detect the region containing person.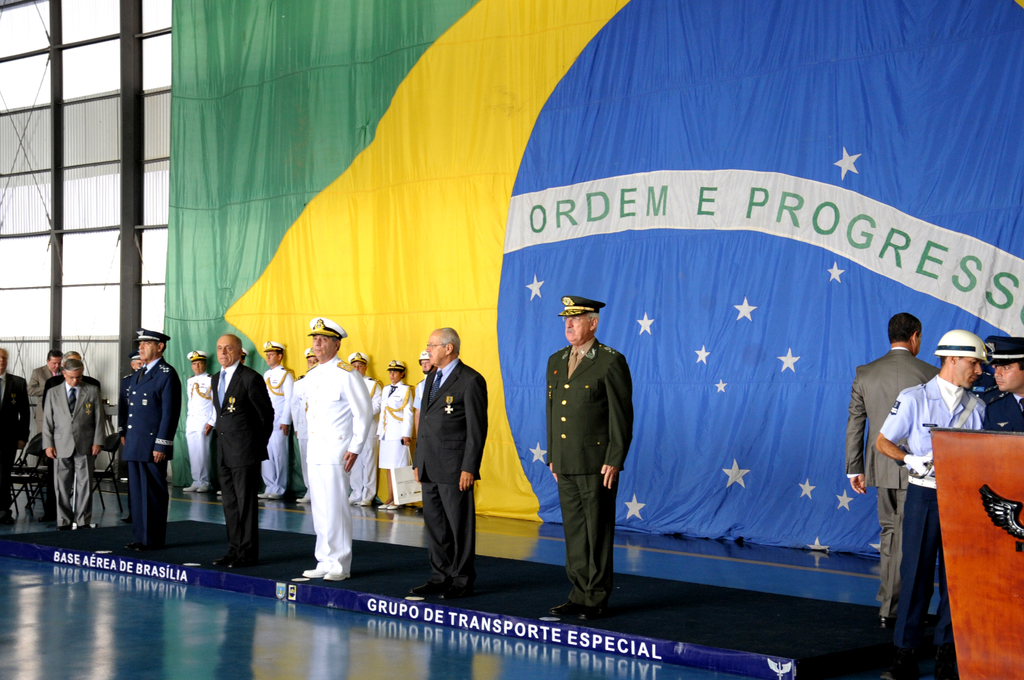
[left=120, top=323, right=179, bottom=554].
